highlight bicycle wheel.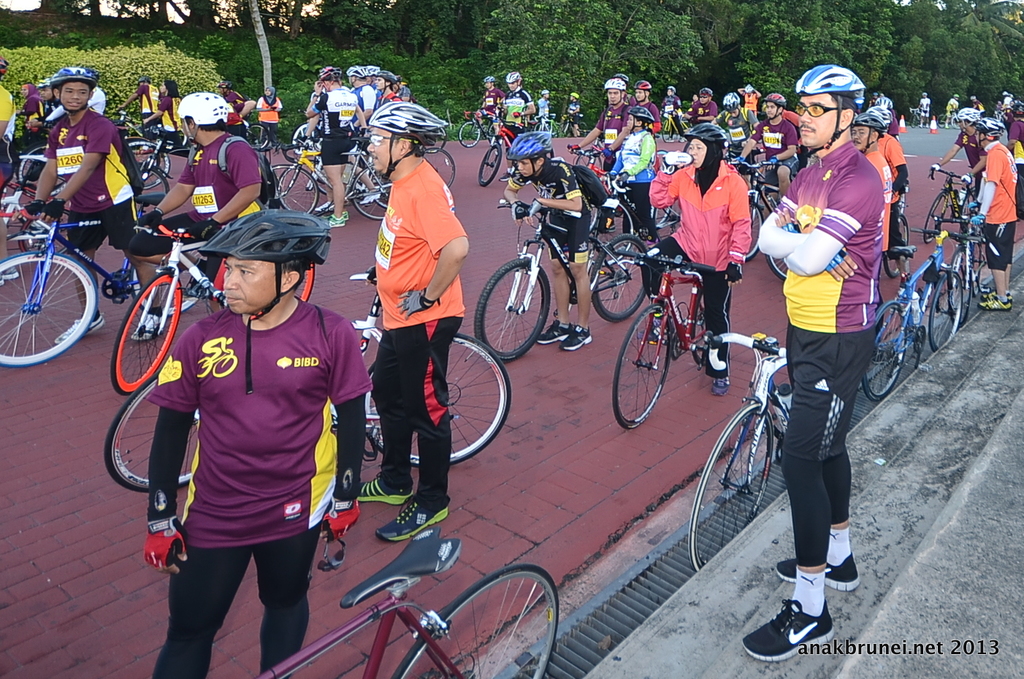
Highlighted region: [273, 166, 321, 219].
